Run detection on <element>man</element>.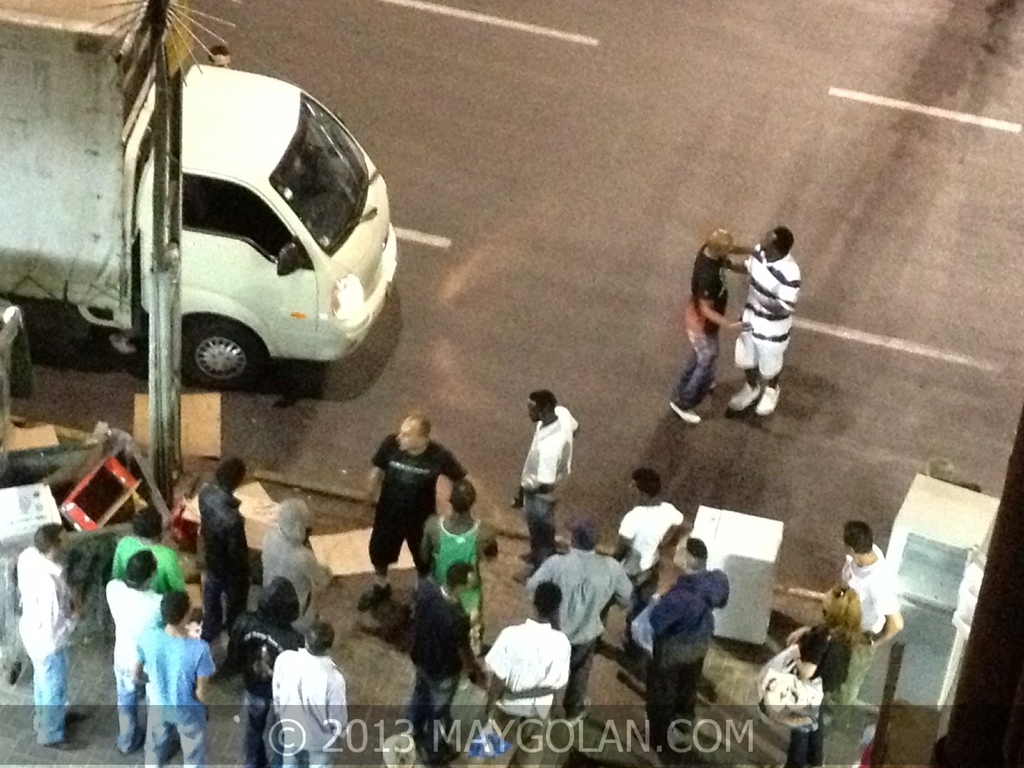
Result: box=[716, 224, 801, 418].
